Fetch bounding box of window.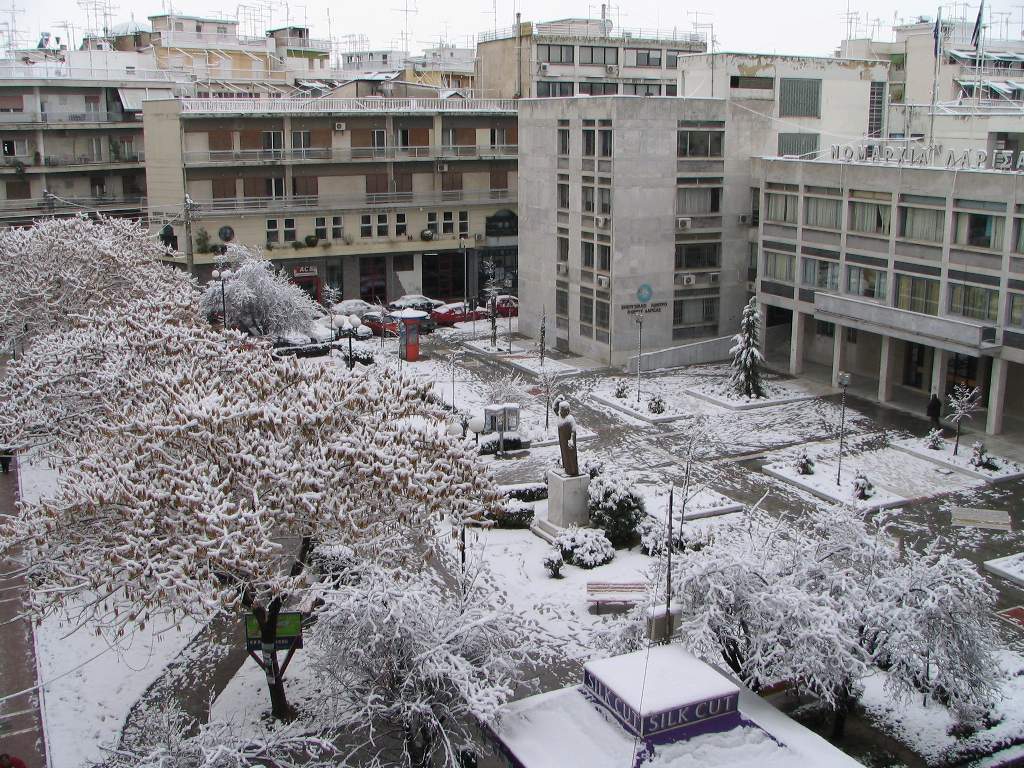
Bbox: [904, 211, 948, 242].
